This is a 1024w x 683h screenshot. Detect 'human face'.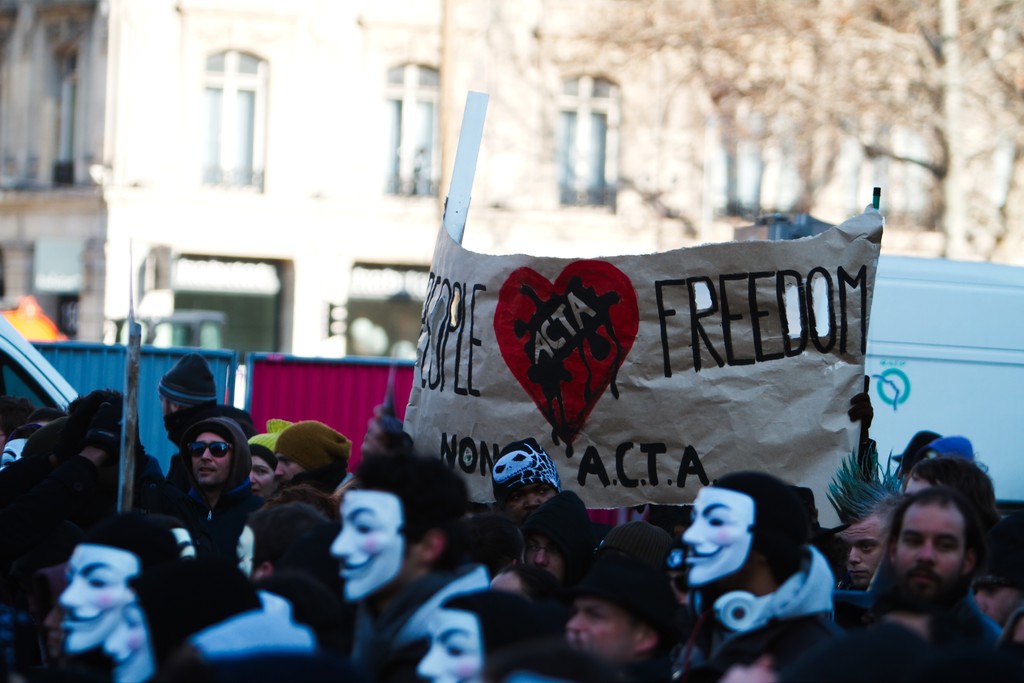
l=556, t=595, r=636, b=669.
